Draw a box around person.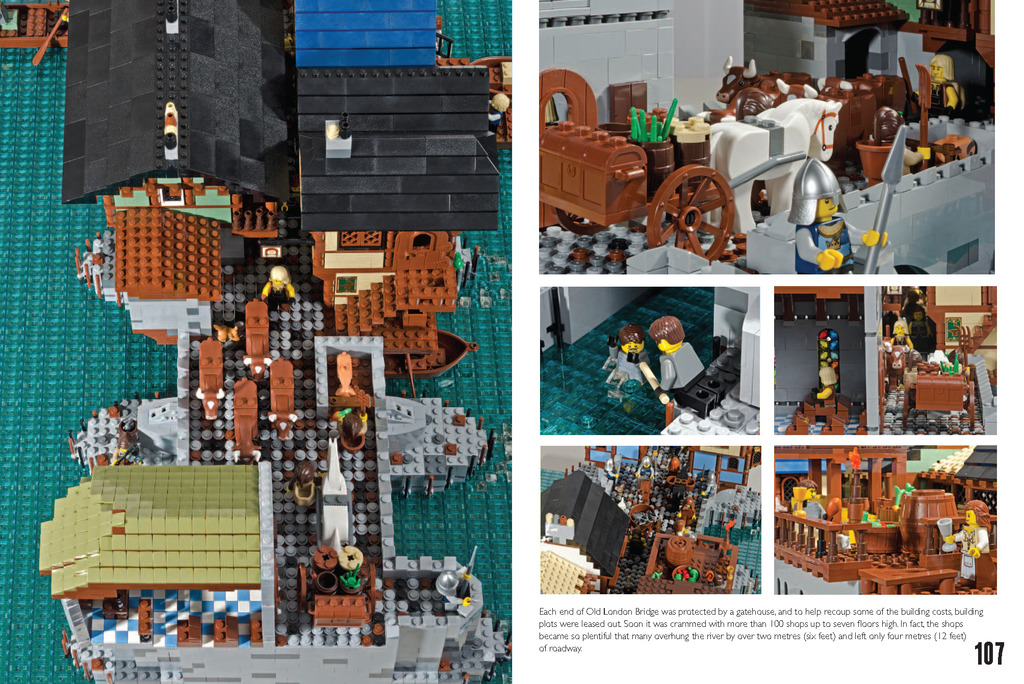
799:484:826:541.
